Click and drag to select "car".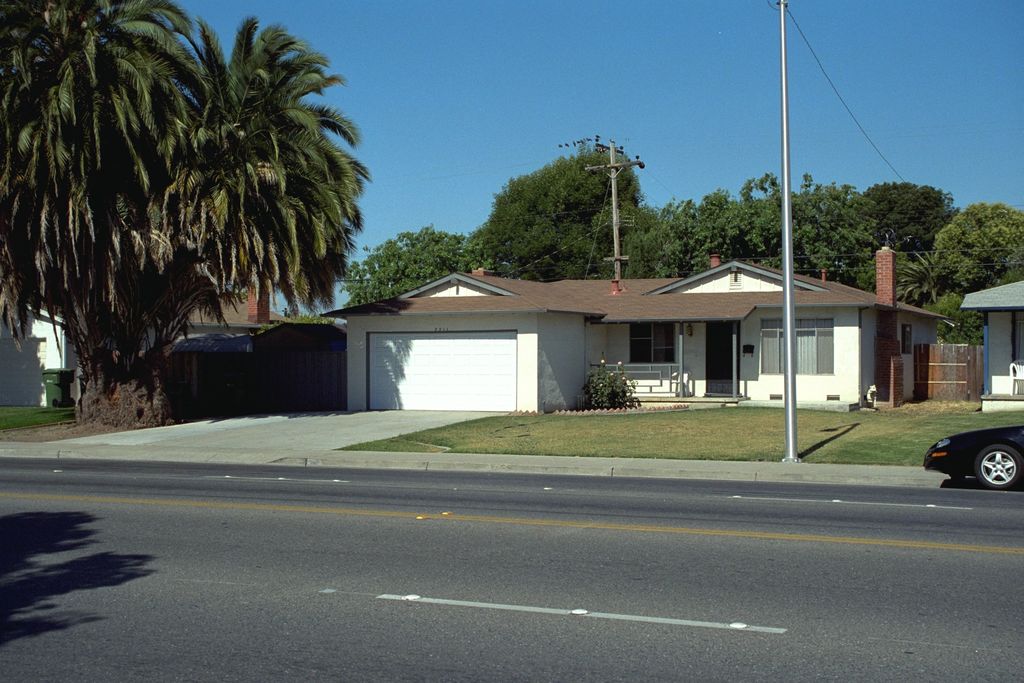
Selection: [x1=924, y1=427, x2=1023, y2=488].
